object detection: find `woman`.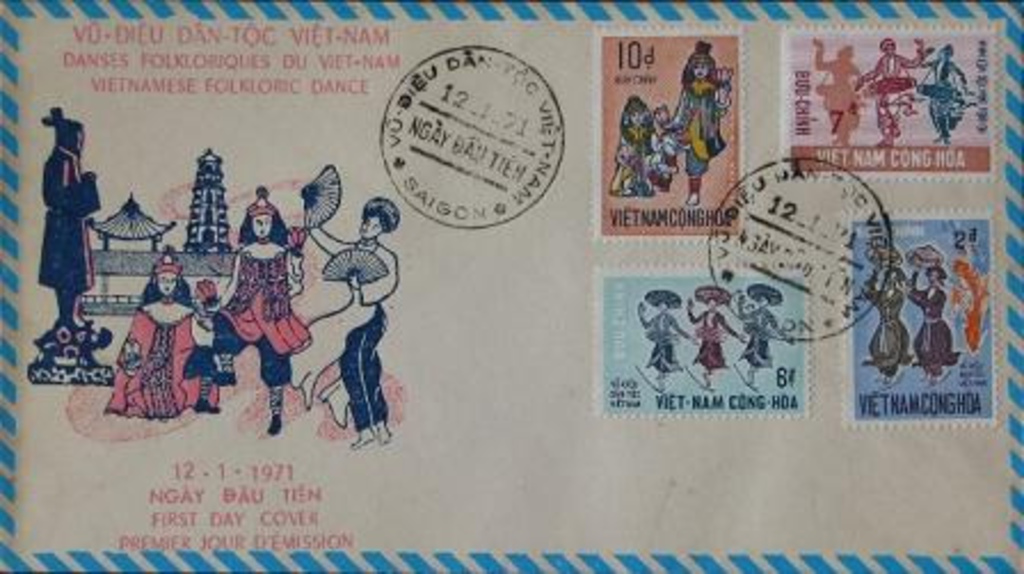
686 281 747 382.
